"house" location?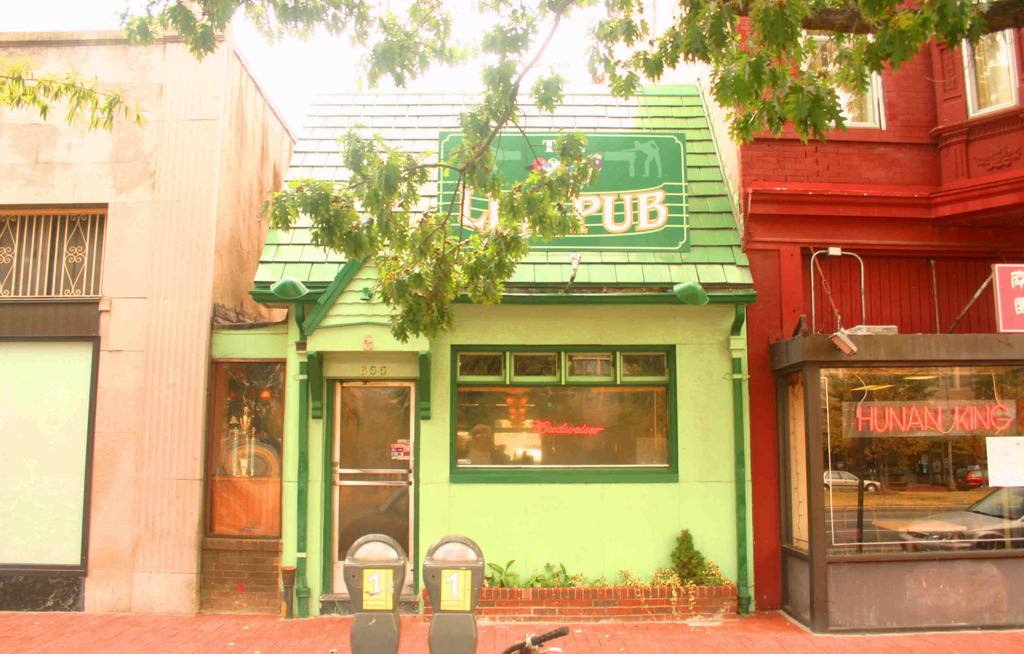
box=[0, 0, 299, 610]
